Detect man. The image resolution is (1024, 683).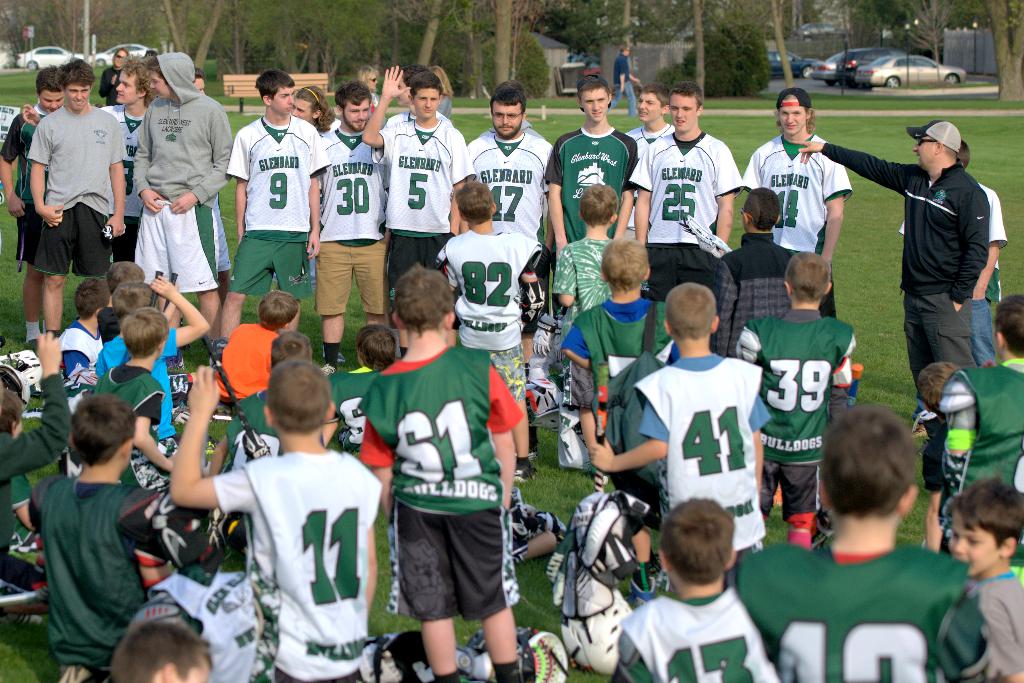
locate(4, 67, 68, 358).
